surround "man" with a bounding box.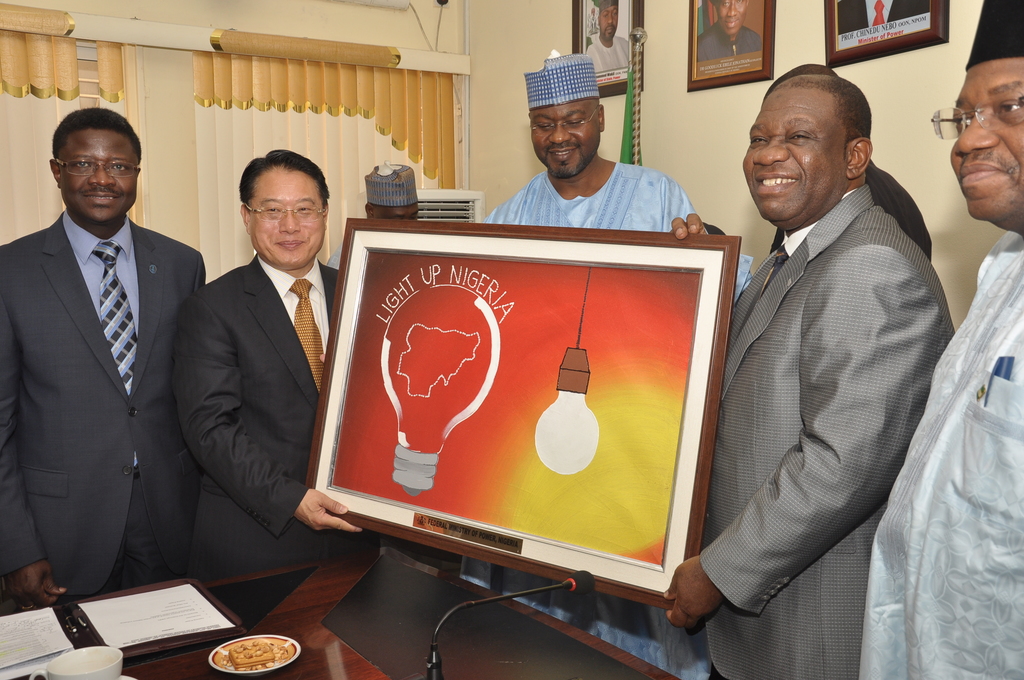
region(856, 0, 1023, 679).
